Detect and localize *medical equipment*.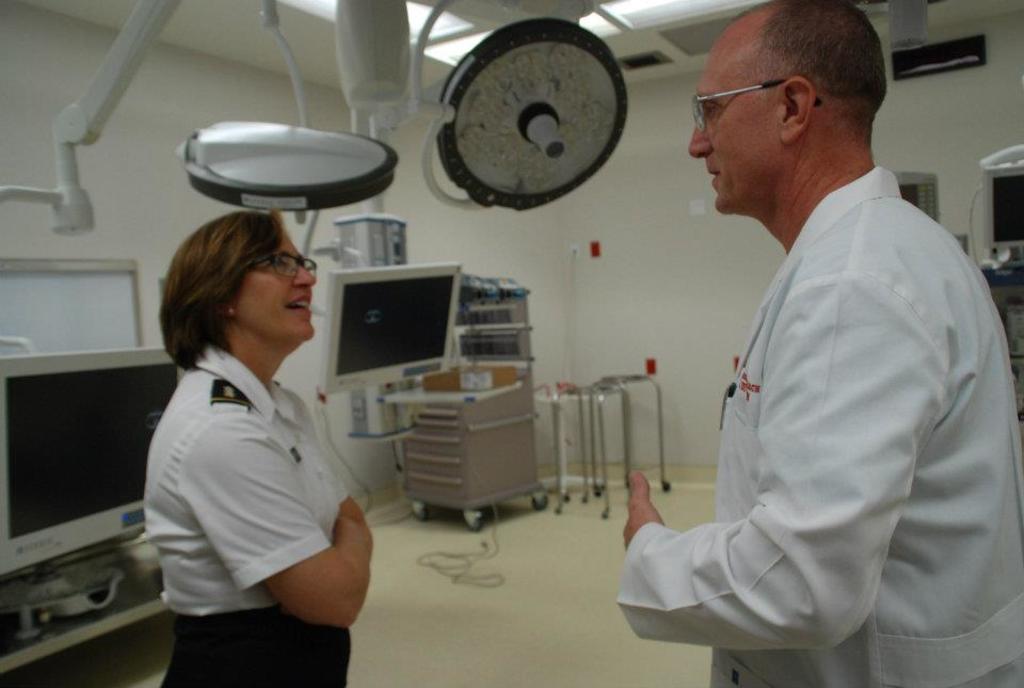
Localized at rect(301, 193, 556, 538).
